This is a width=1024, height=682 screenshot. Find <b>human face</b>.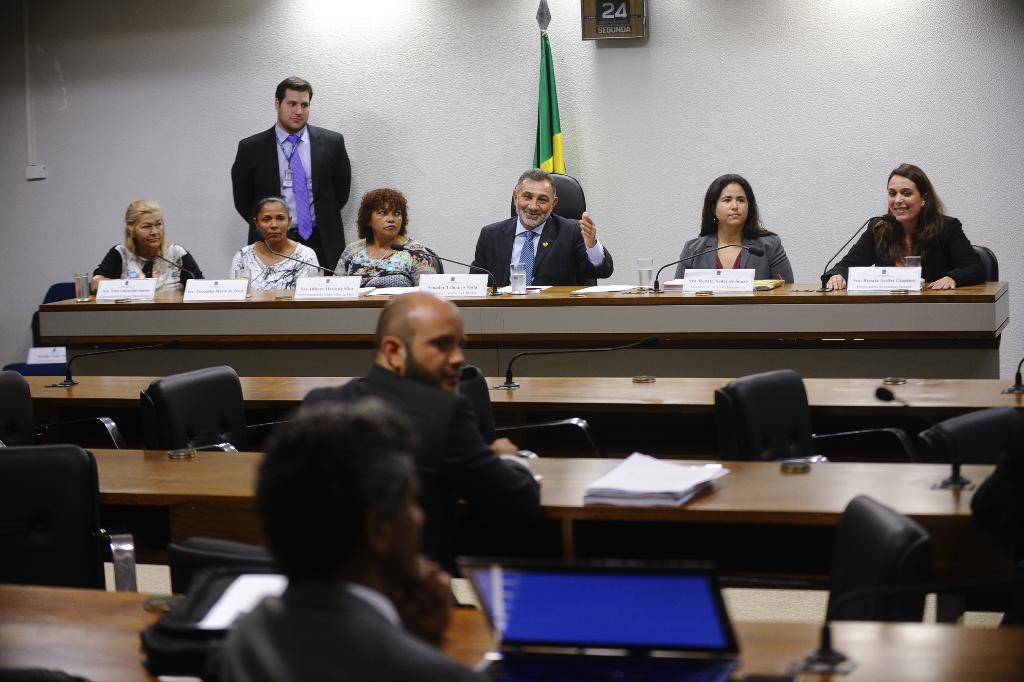
Bounding box: locate(281, 92, 310, 129).
